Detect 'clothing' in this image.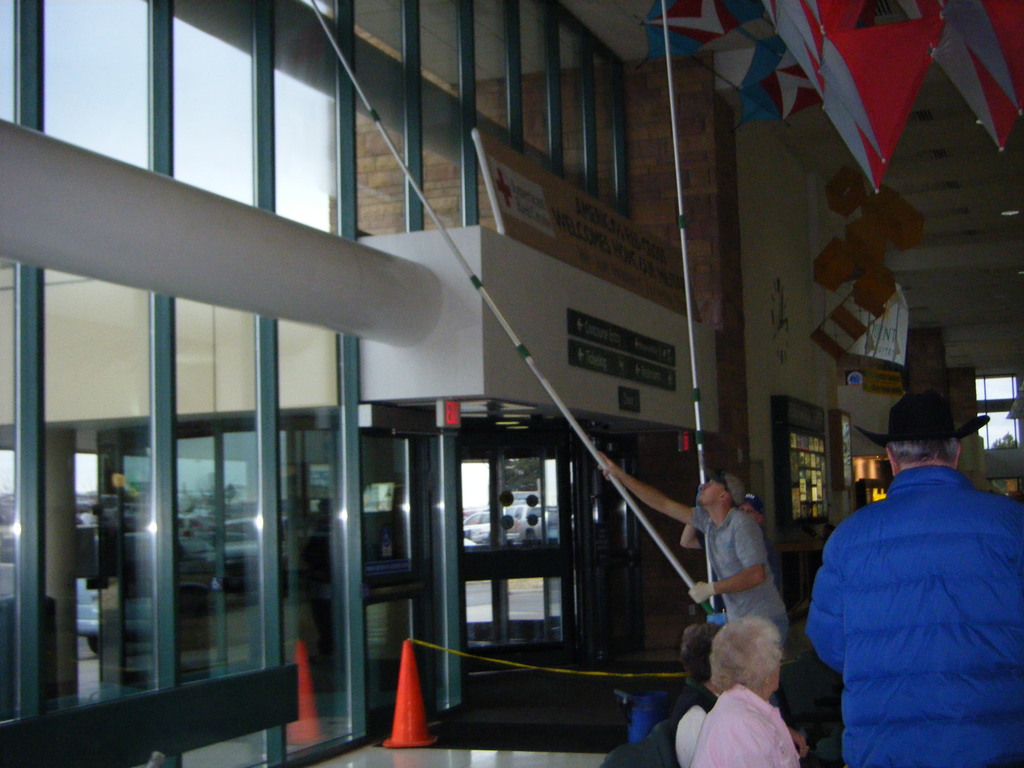
Detection: [left=689, top=676, right=799, bottom=767].
